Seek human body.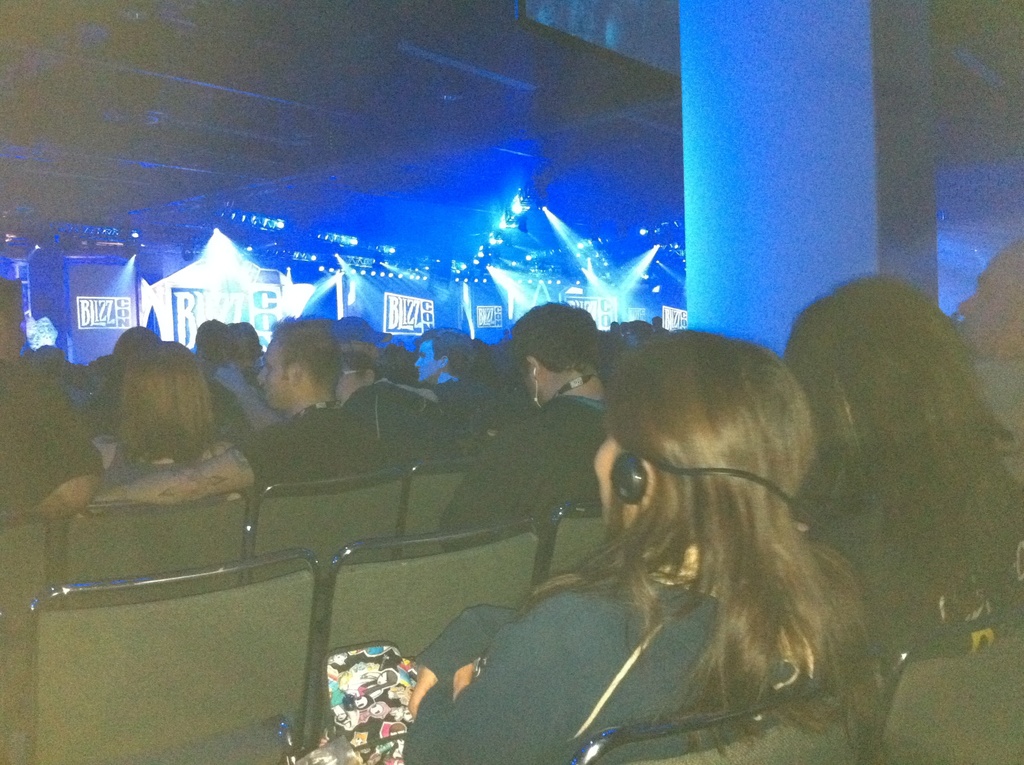
rect(330, 351, 429, 455).
